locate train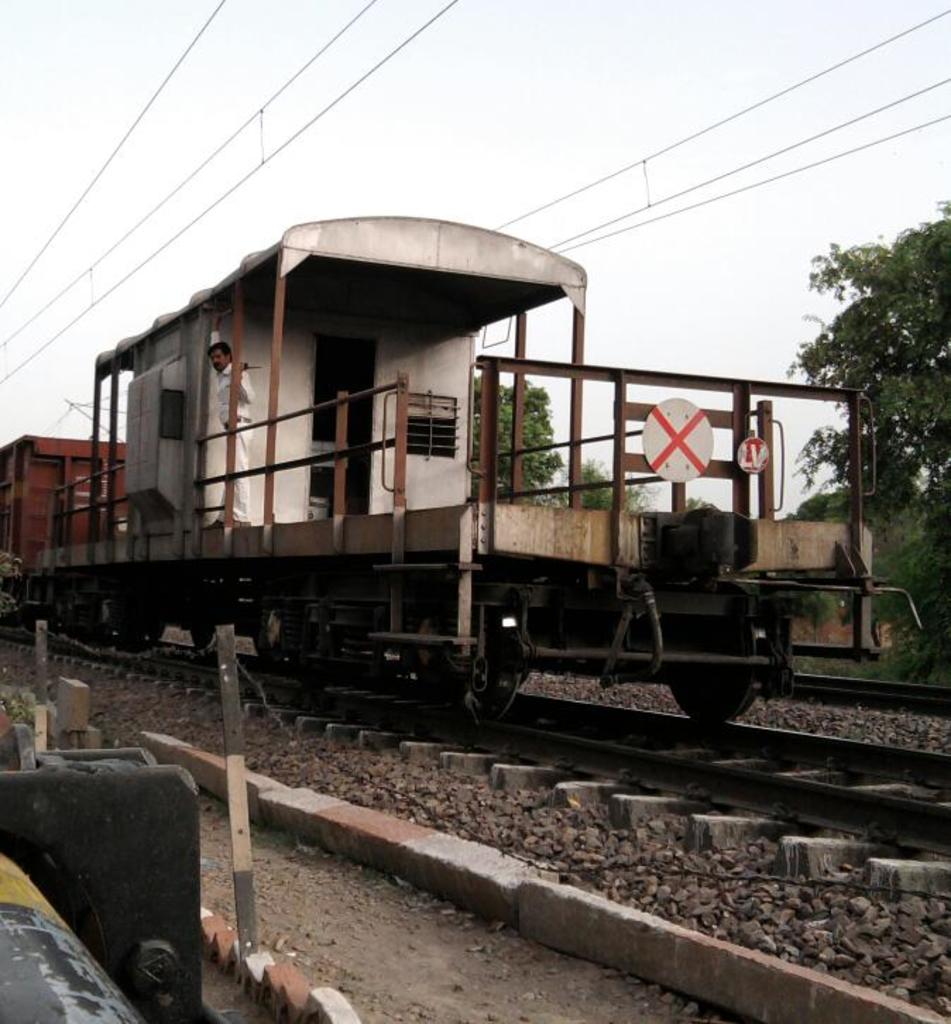
{"left": 0, "top": 214, "right": 920, "bottom": 740}
